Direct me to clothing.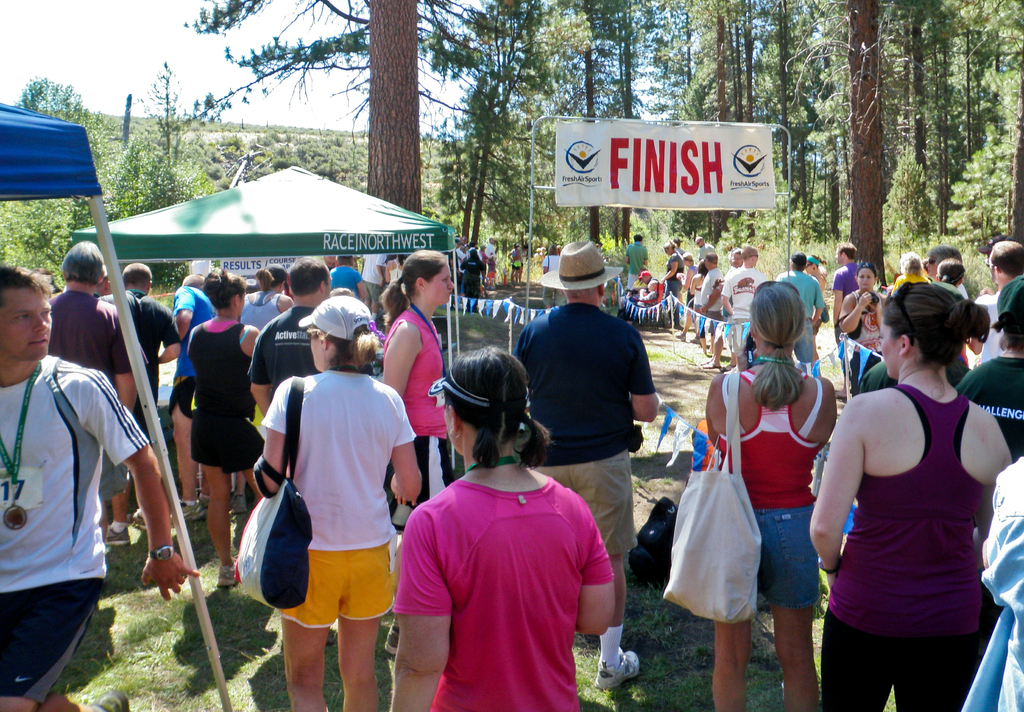
Direction: (855, 360, 896, 395).
